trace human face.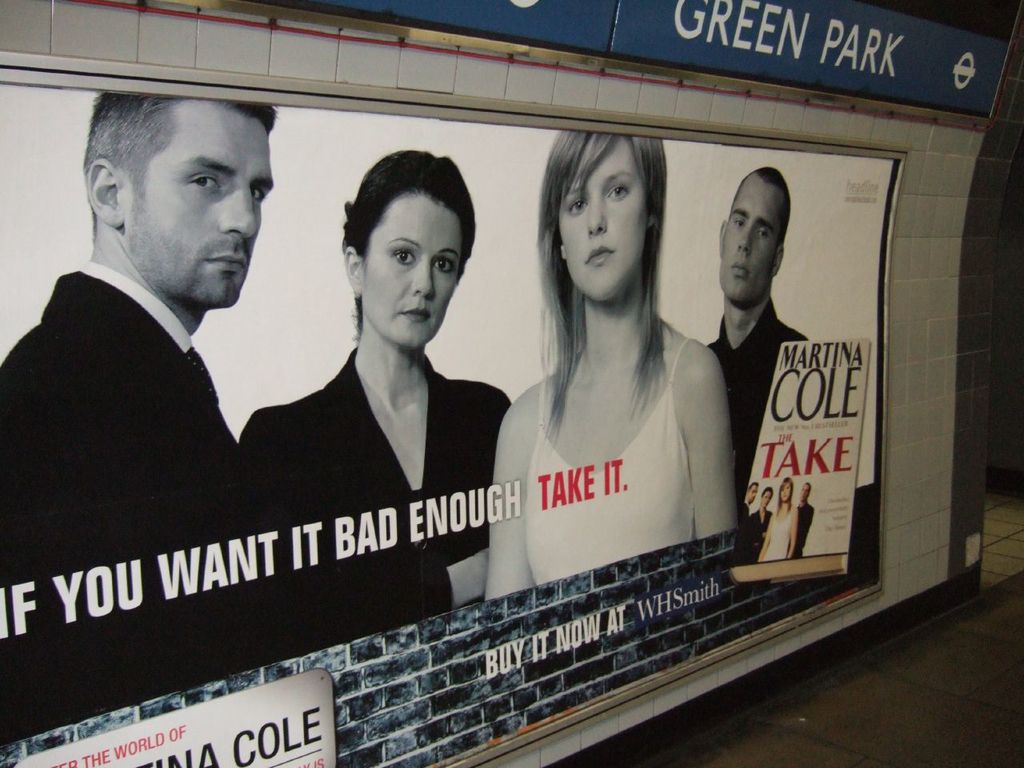
Traced to 366,190,466,346.
